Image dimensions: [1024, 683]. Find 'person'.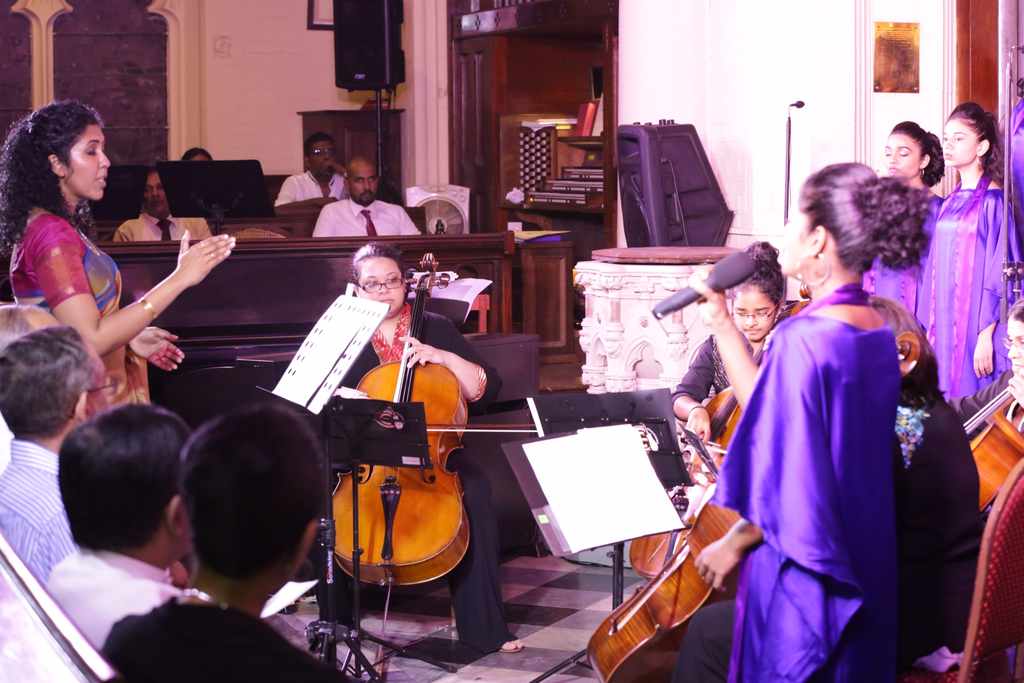
x1=870 y1=125 x2=941 y2=339.
